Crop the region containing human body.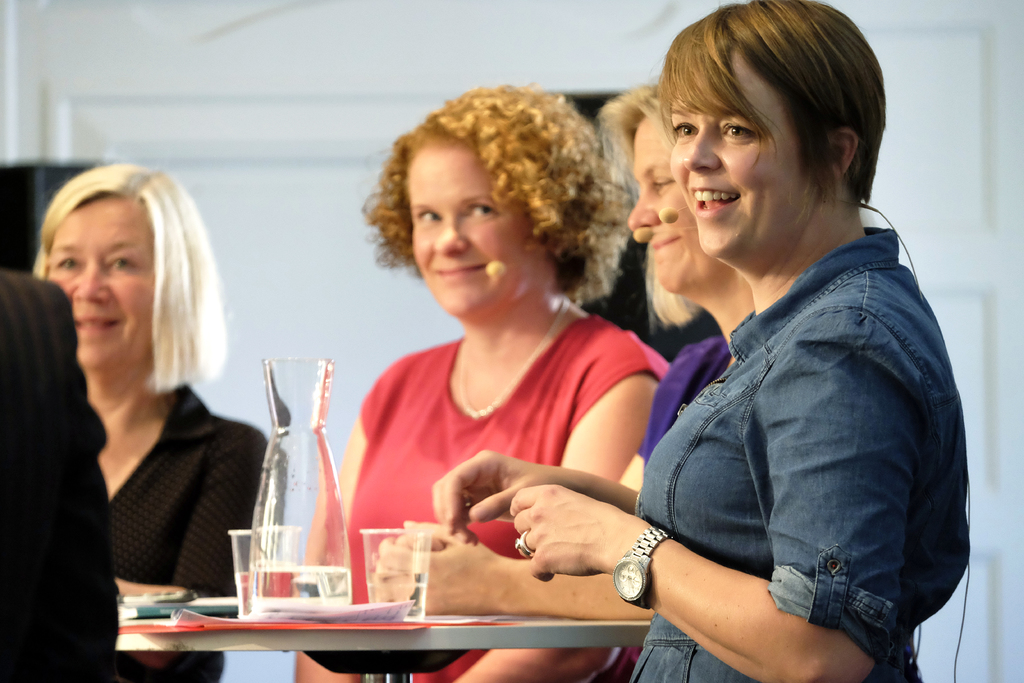
Crop region: 29 158 253 639.
